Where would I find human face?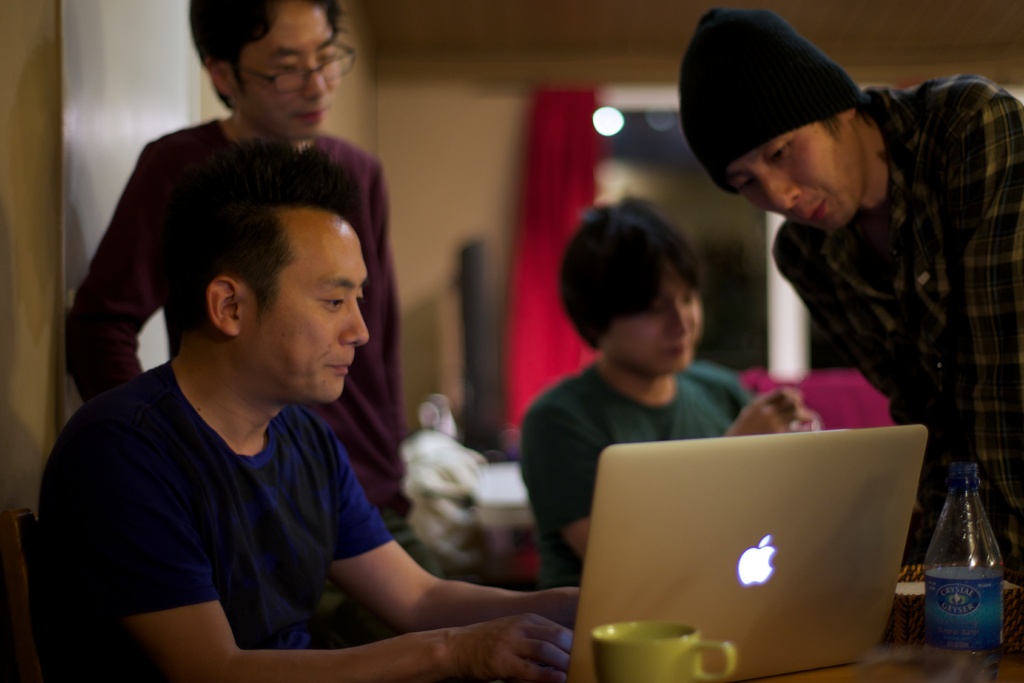
At Rect(229, 0, 346, 142).
